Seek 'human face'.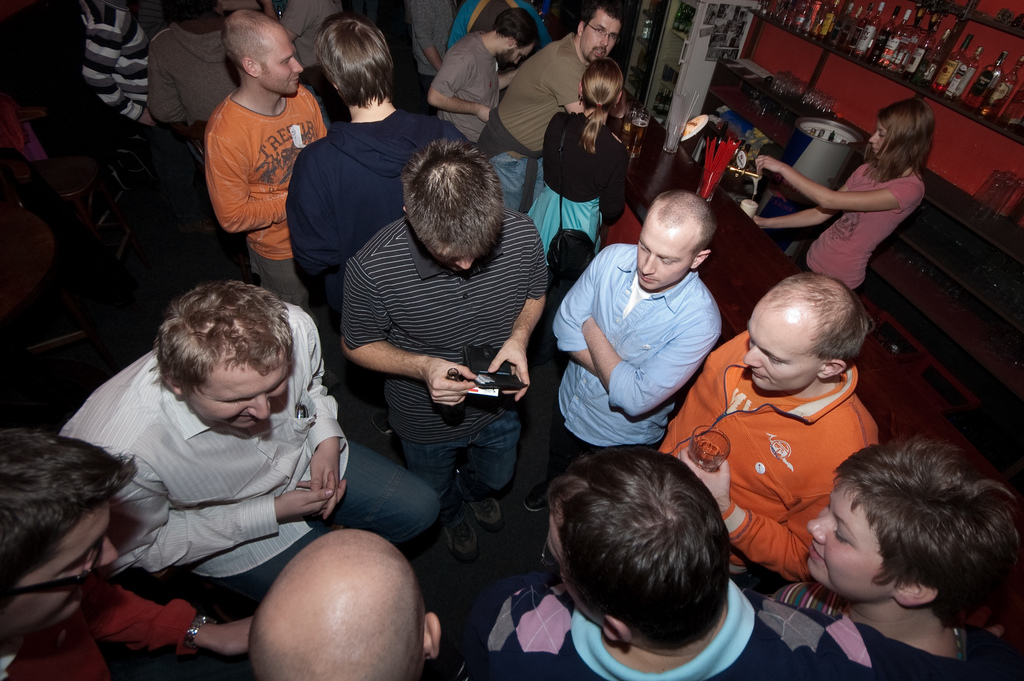
[x1=639, y1=228, x2=689, y2=289].
